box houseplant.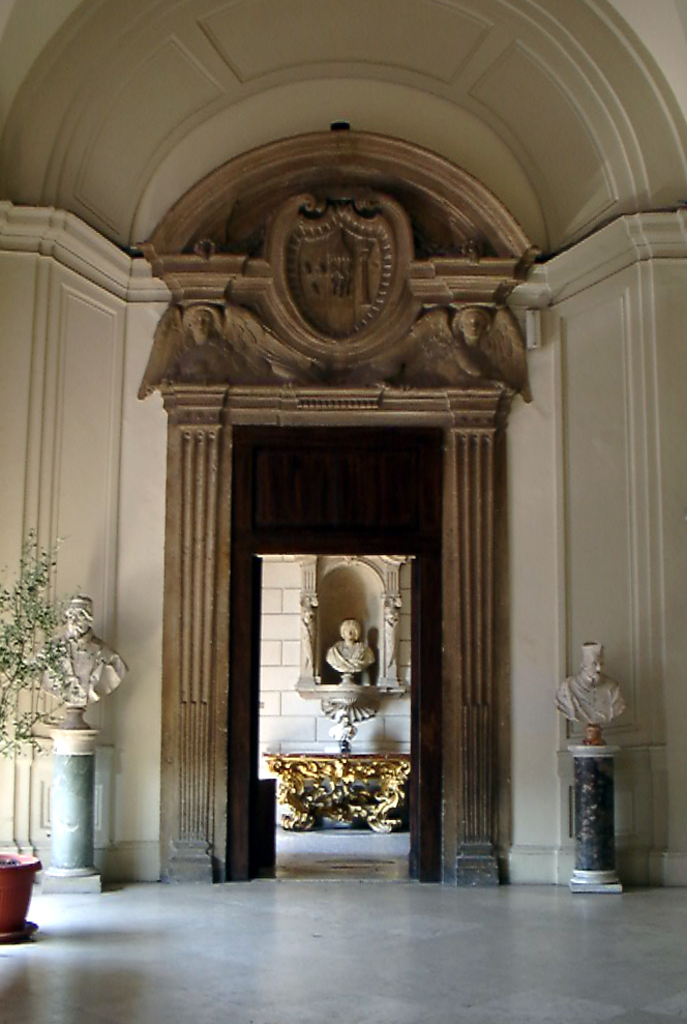
detection(0, 536, 87, 948).
